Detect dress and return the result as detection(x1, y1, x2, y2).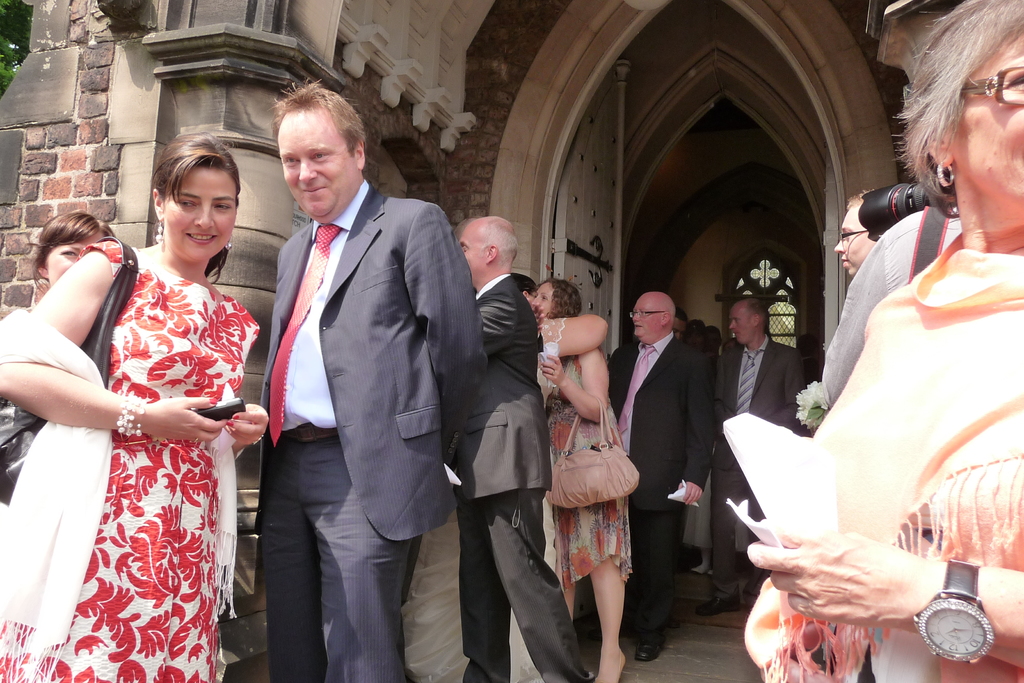
detection(400, 316, 563, 682).
